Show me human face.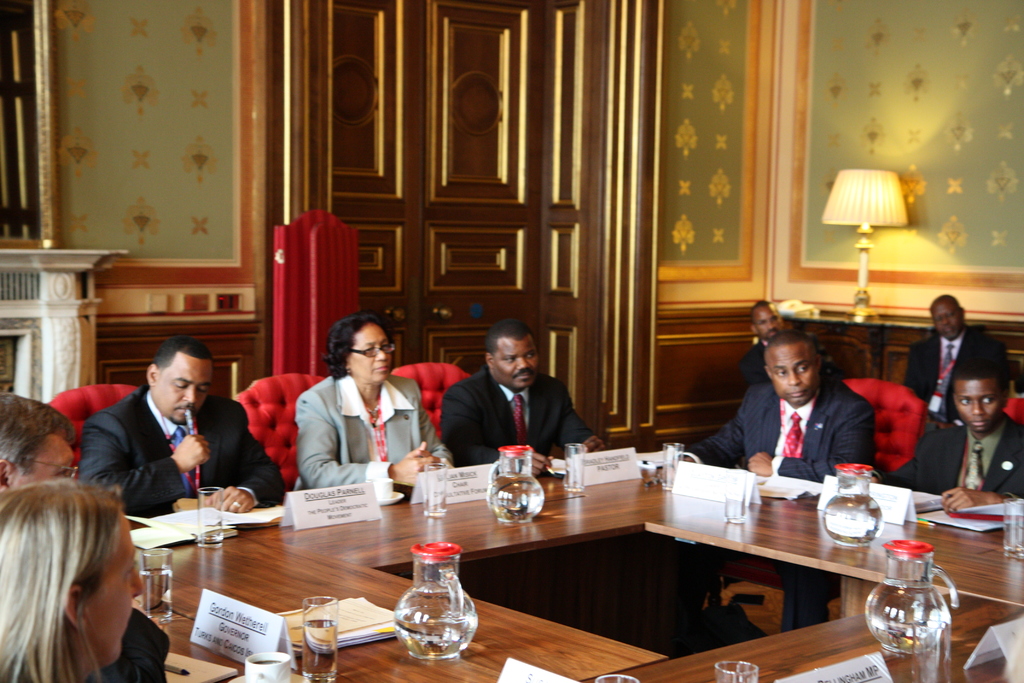
human face is here: bbox=[759, 311, 781, 336].
